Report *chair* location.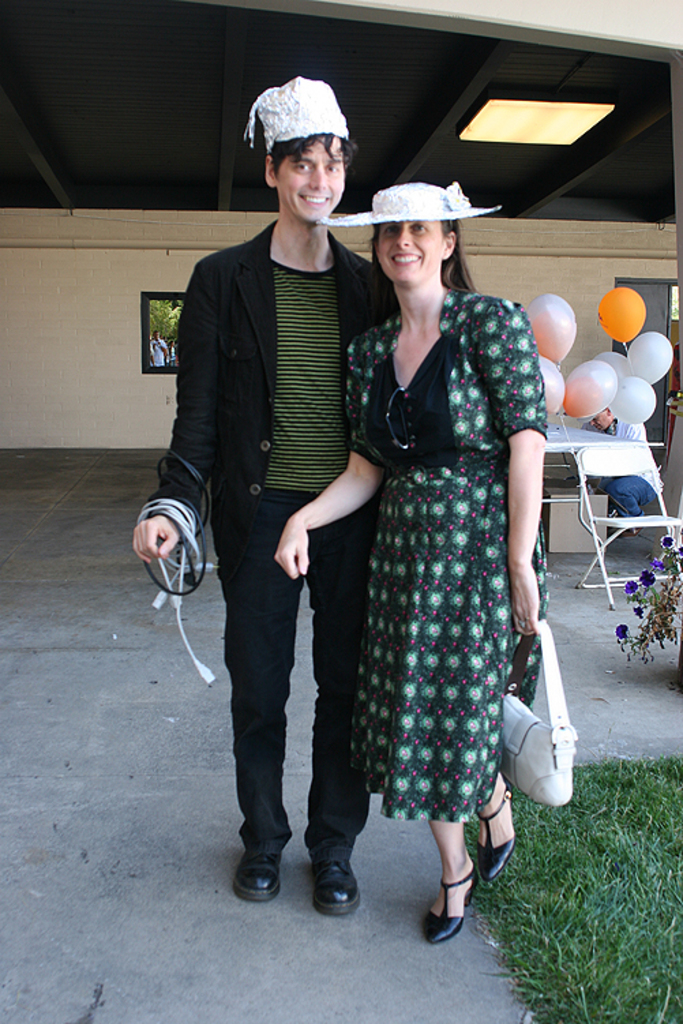
Report: box=[563, 409, 671, 663].
